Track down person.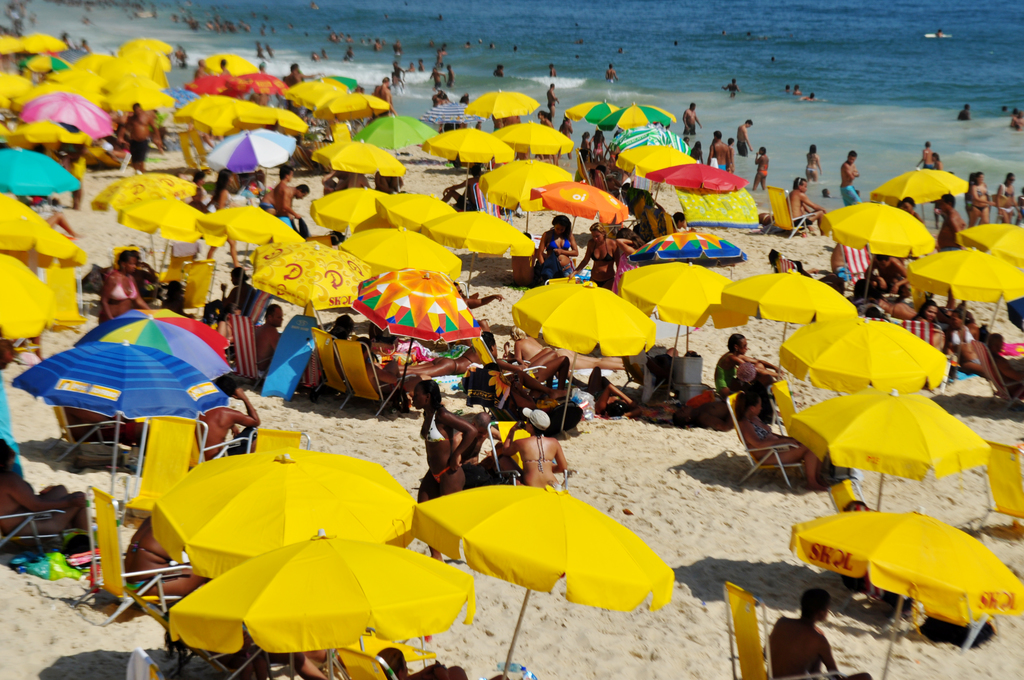
Tracked to (left=499, top=407, right=571, bottom=492).
